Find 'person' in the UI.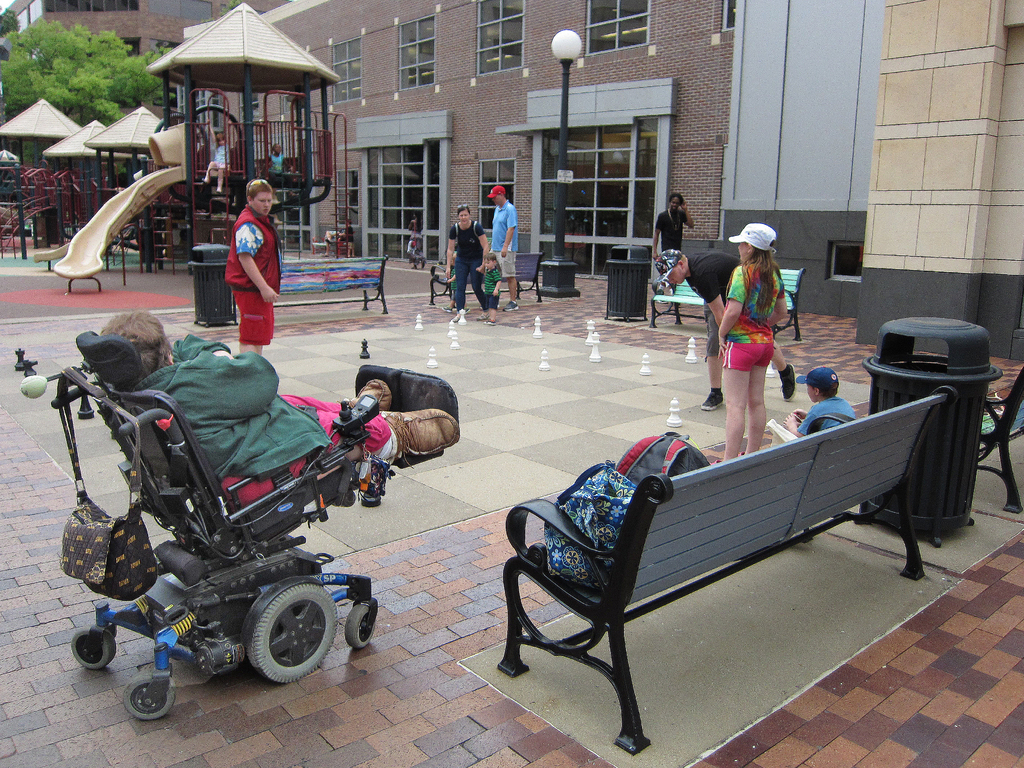
UI element at <bbox>475, 253, 505, 330</bbox>.
